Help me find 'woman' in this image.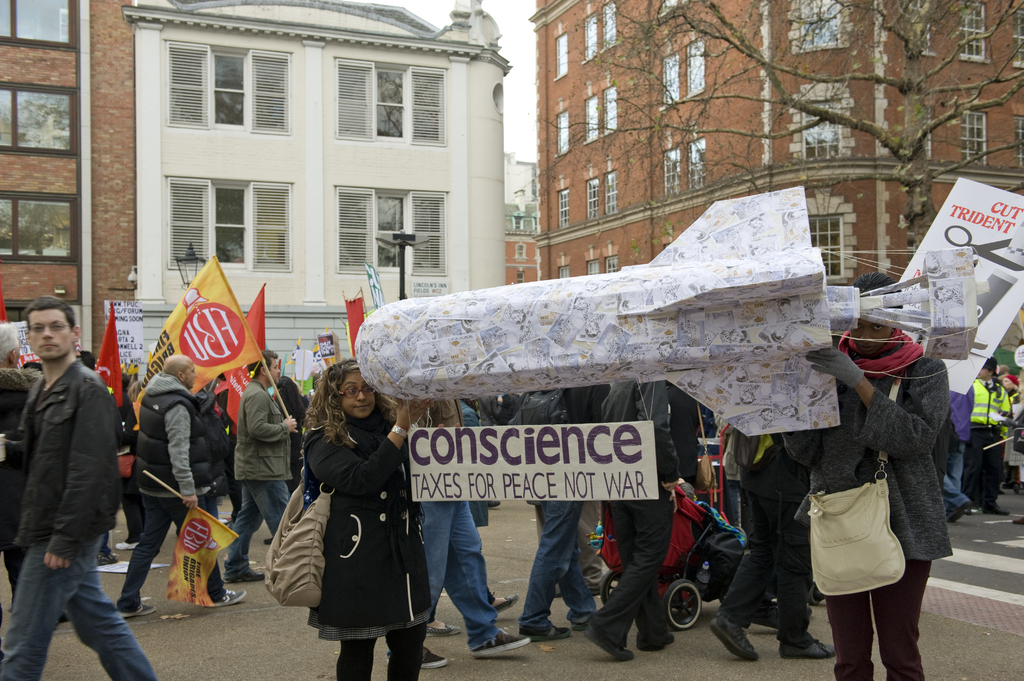
Found it: locate(298, 359, 438, 680).
